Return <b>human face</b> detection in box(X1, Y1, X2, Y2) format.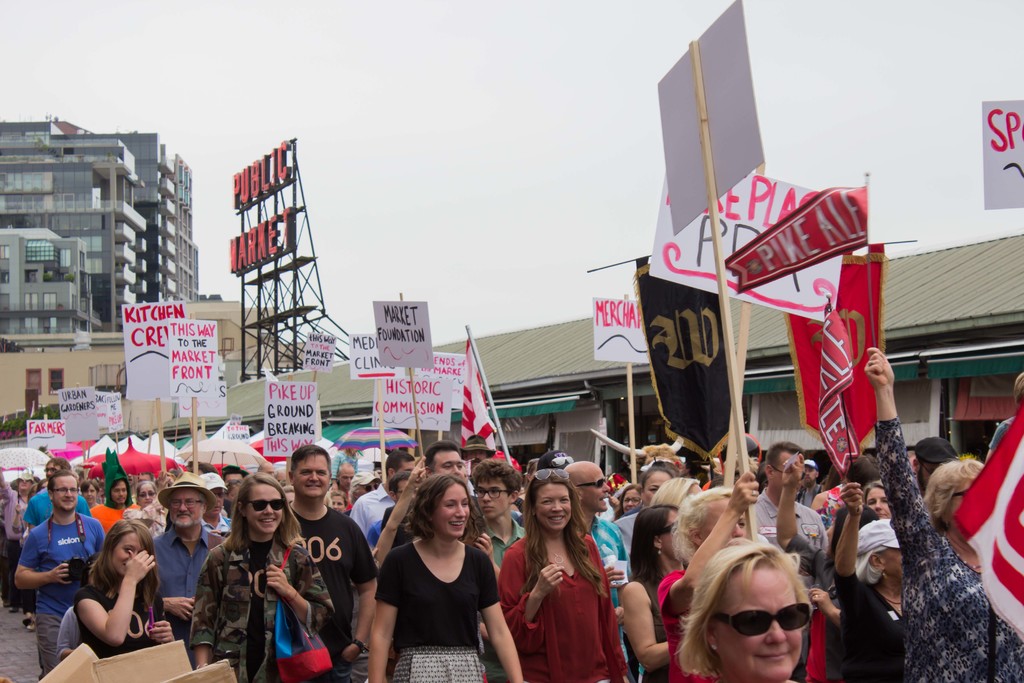
box(132, 482, 156, 507).
